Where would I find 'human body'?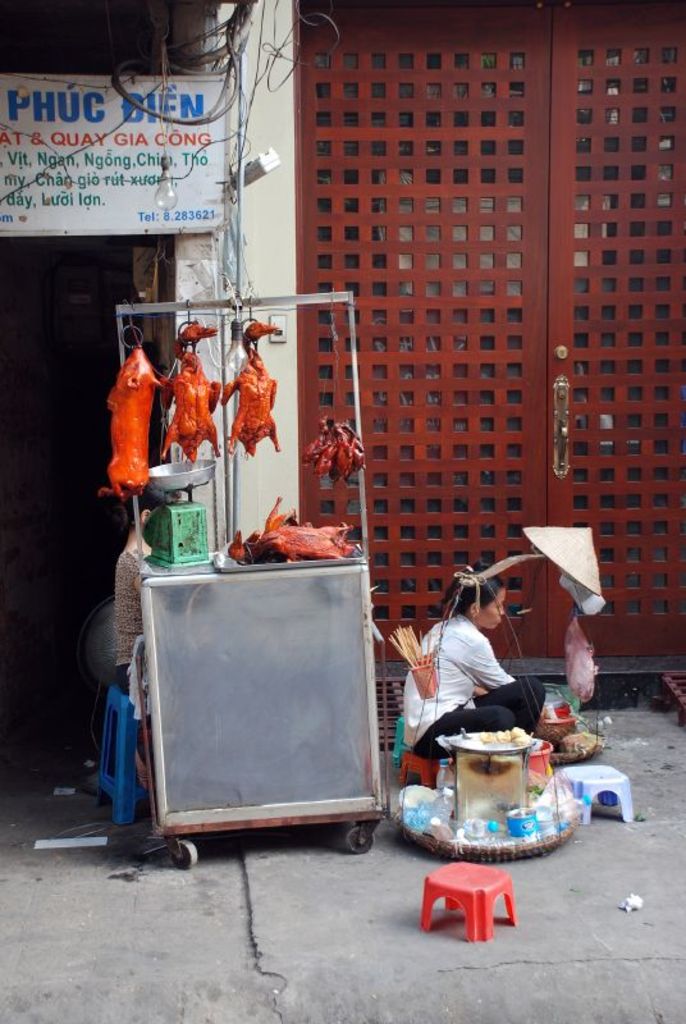
At left=417, top=577, right=543, bottom=758.
